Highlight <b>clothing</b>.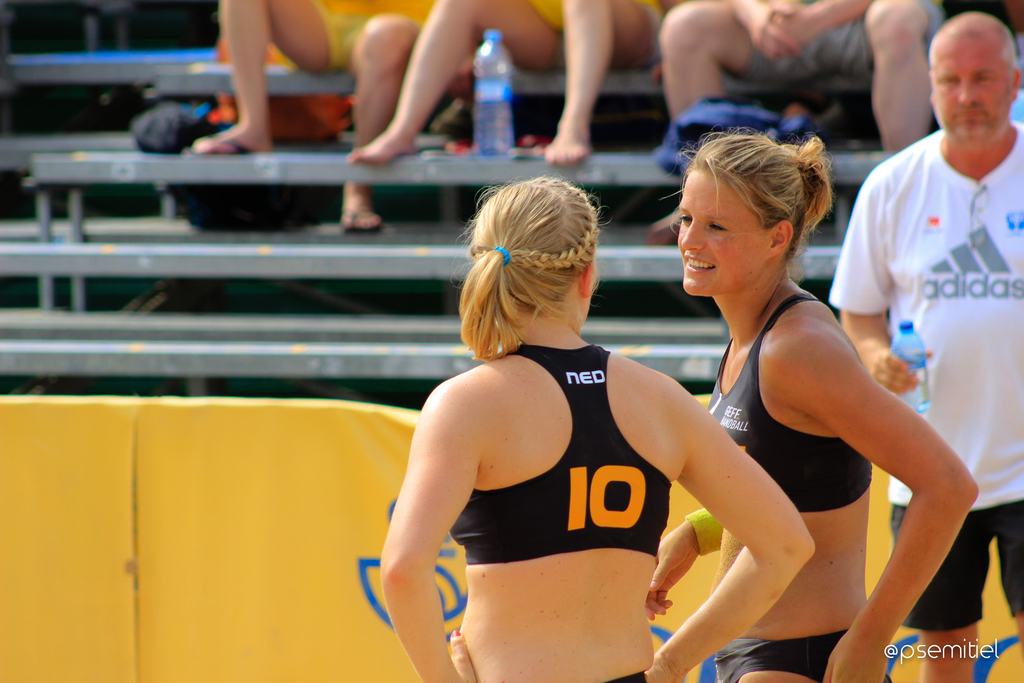
Highlighted region: (x1=535, y1=0, x2=666, y2=73).
